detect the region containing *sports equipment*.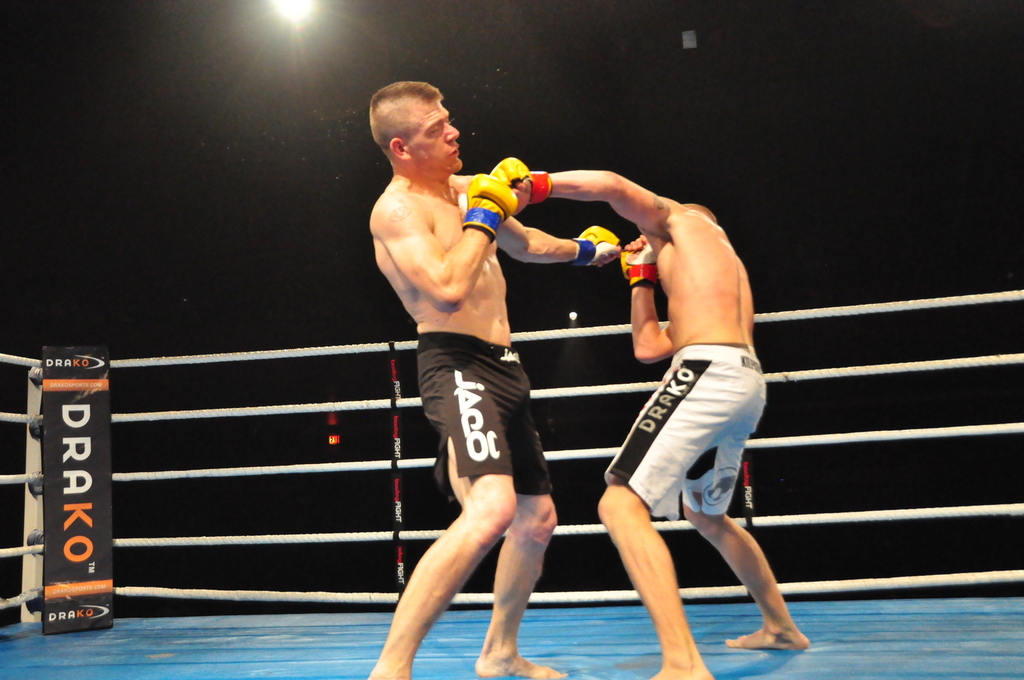
577/223/621/271.
